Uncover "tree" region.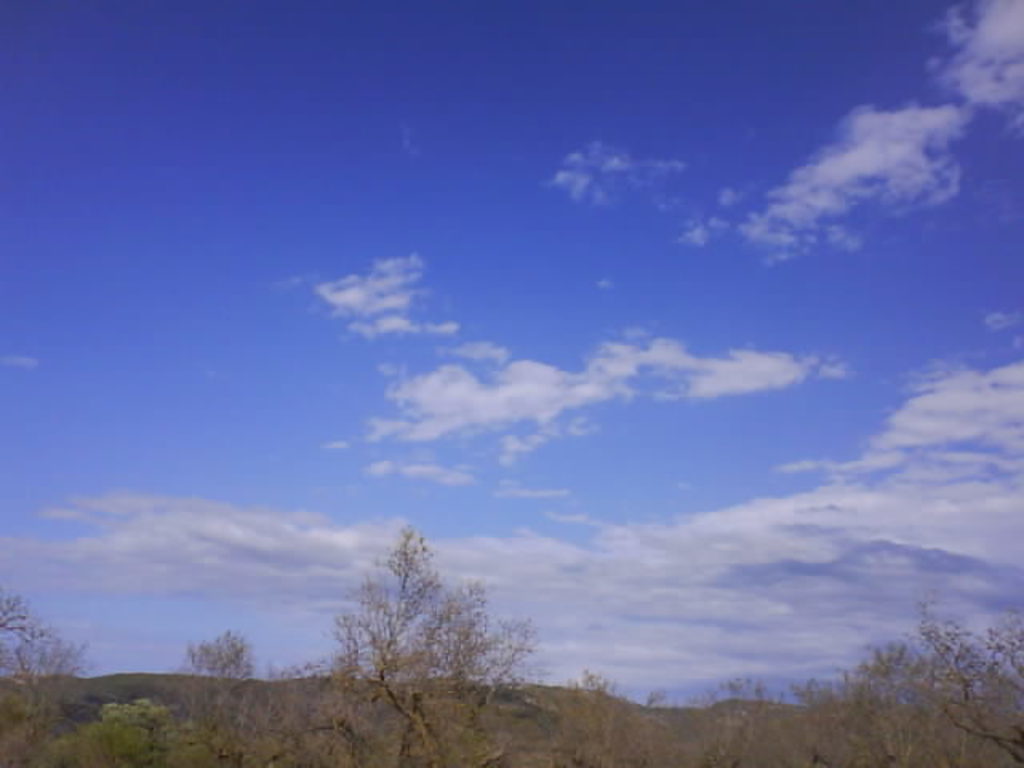
Uncovered: 325, 514, 517, 706.
